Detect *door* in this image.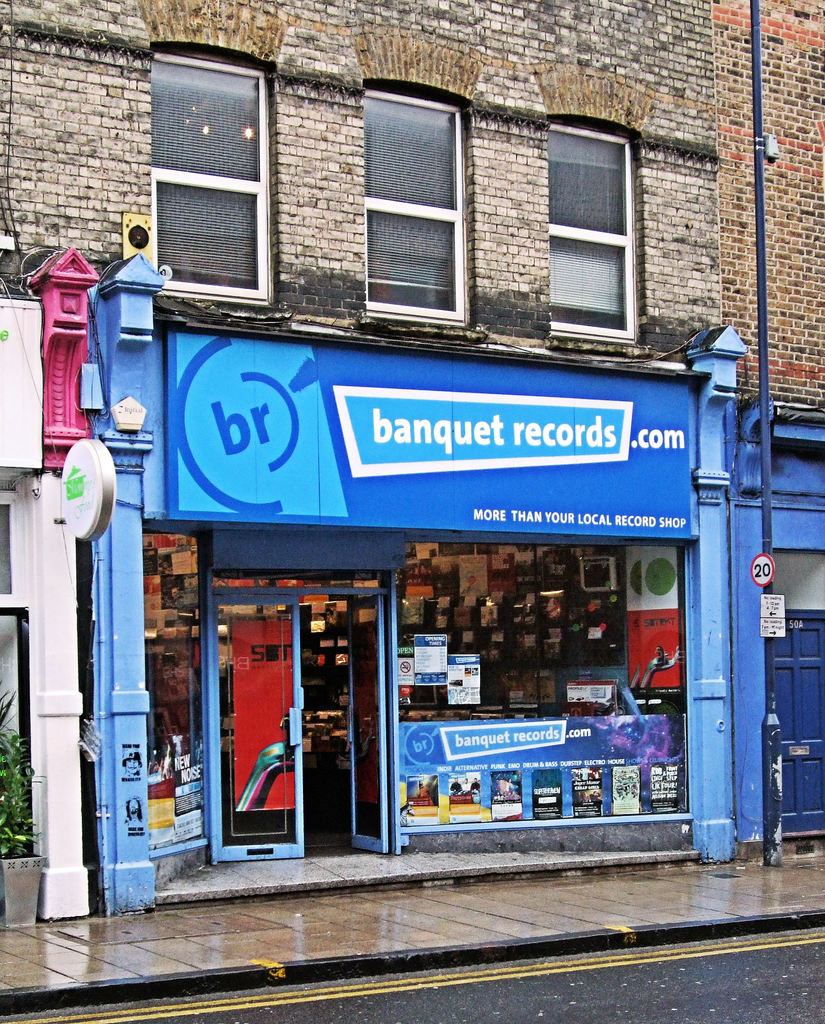
Detection: locate(773, 618, 824, 833).
